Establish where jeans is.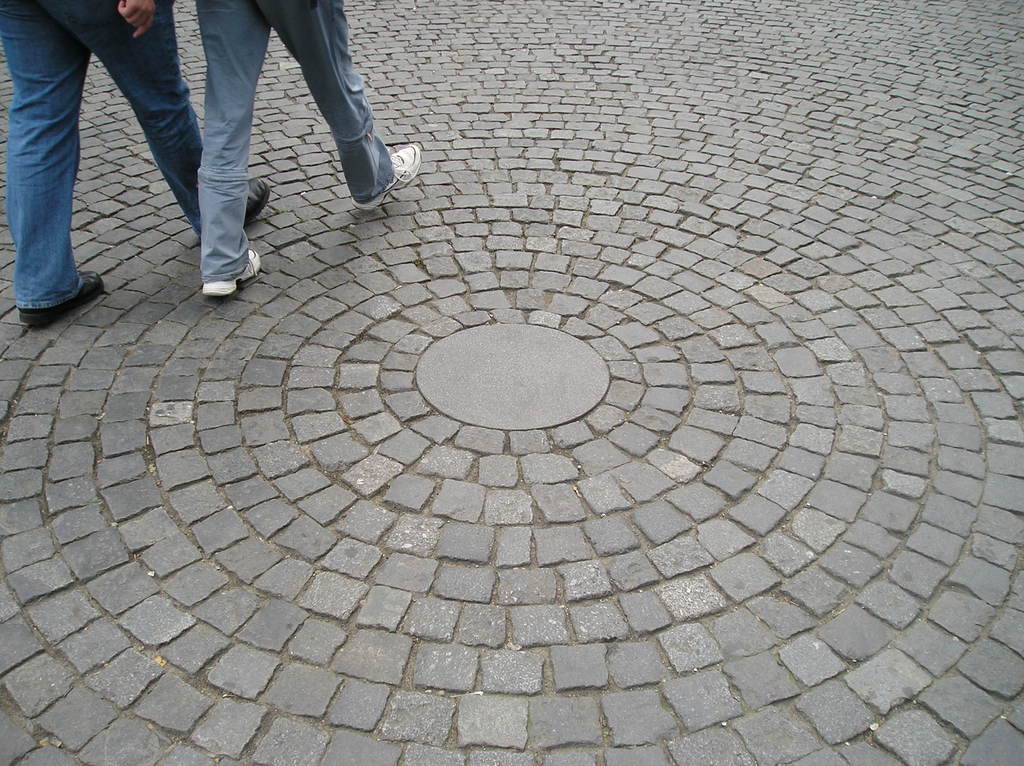
Established at x1=3 y1=0 x2=202 y2=308.
